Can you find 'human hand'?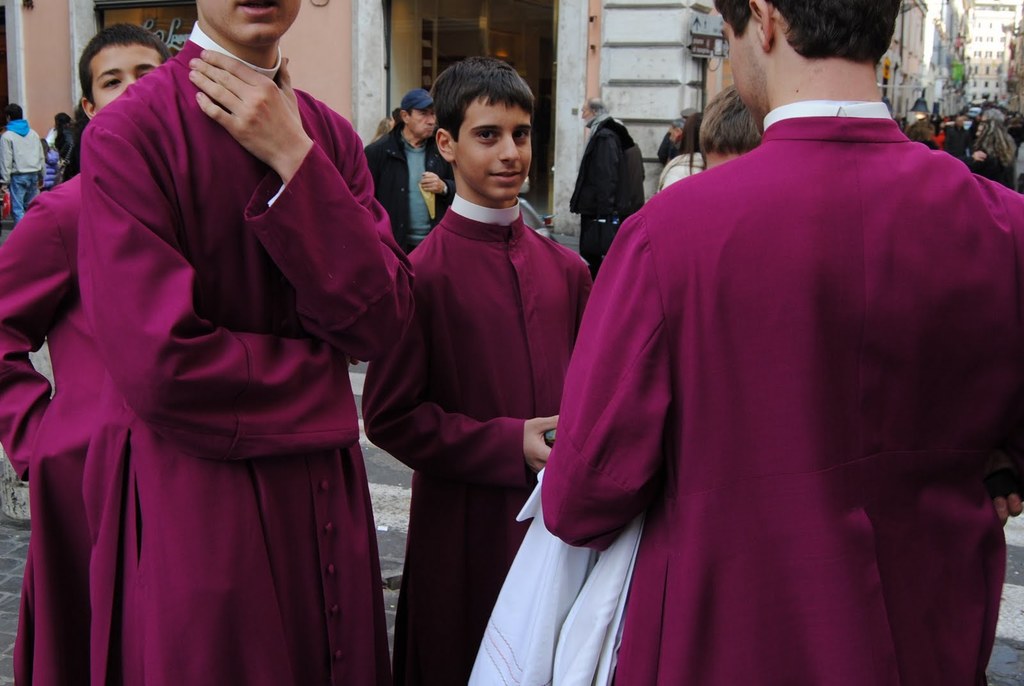
Yes, bounding box: [970,149,989,163].
